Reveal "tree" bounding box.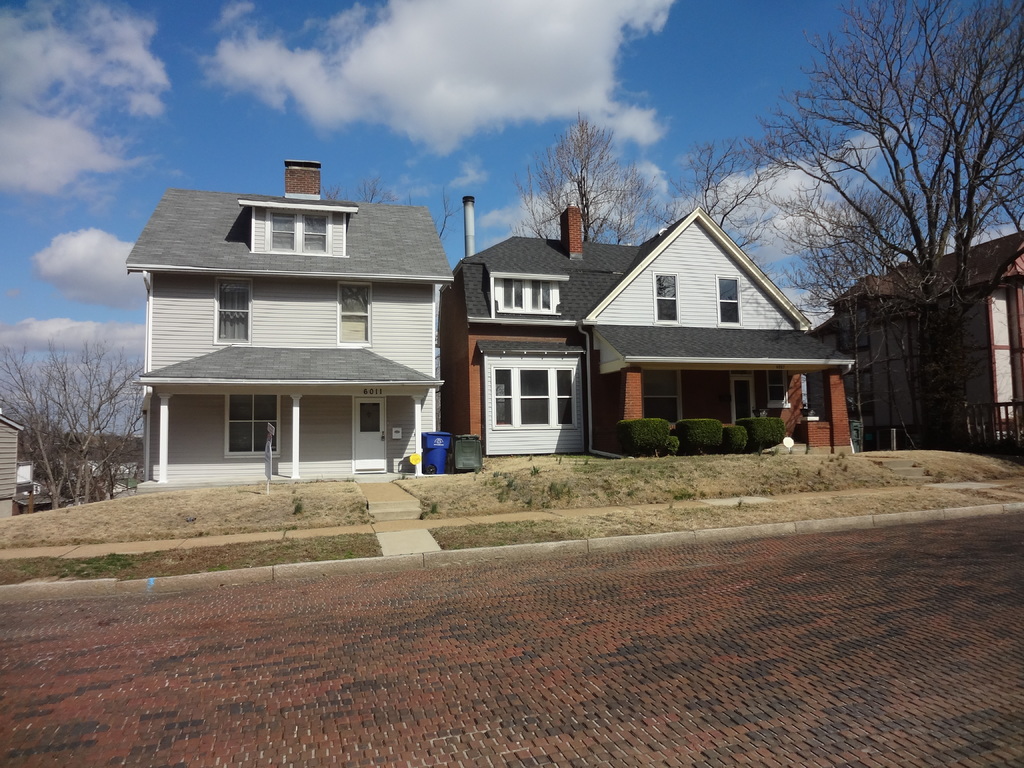
Revealed: [666, 135, 790, 275].
